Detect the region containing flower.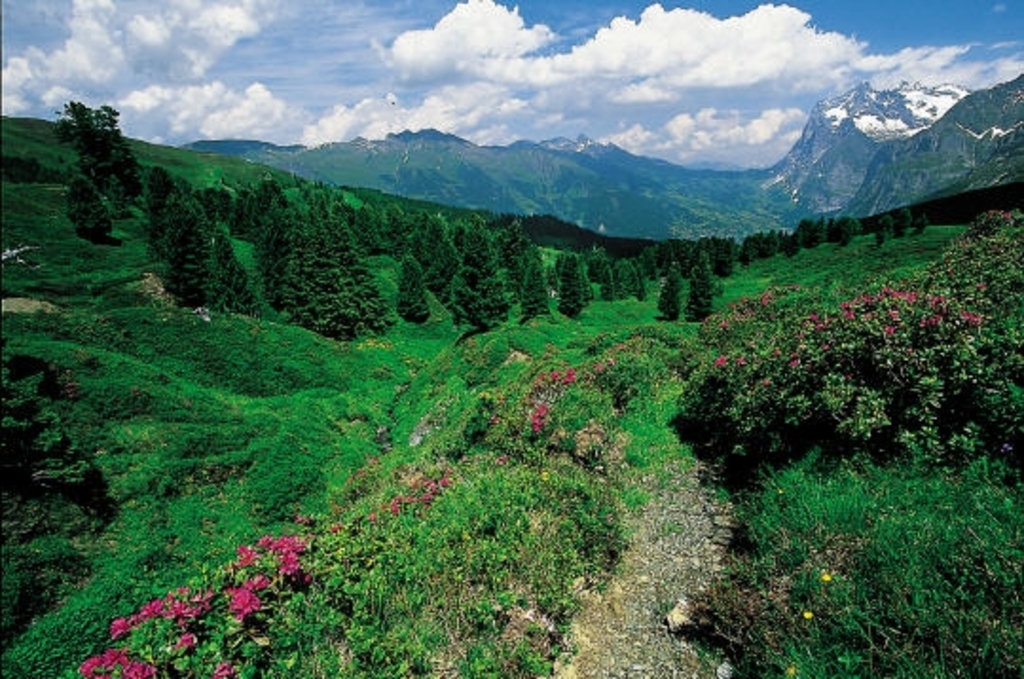
(x1=207, y1=662, x2=233, y2=677).
